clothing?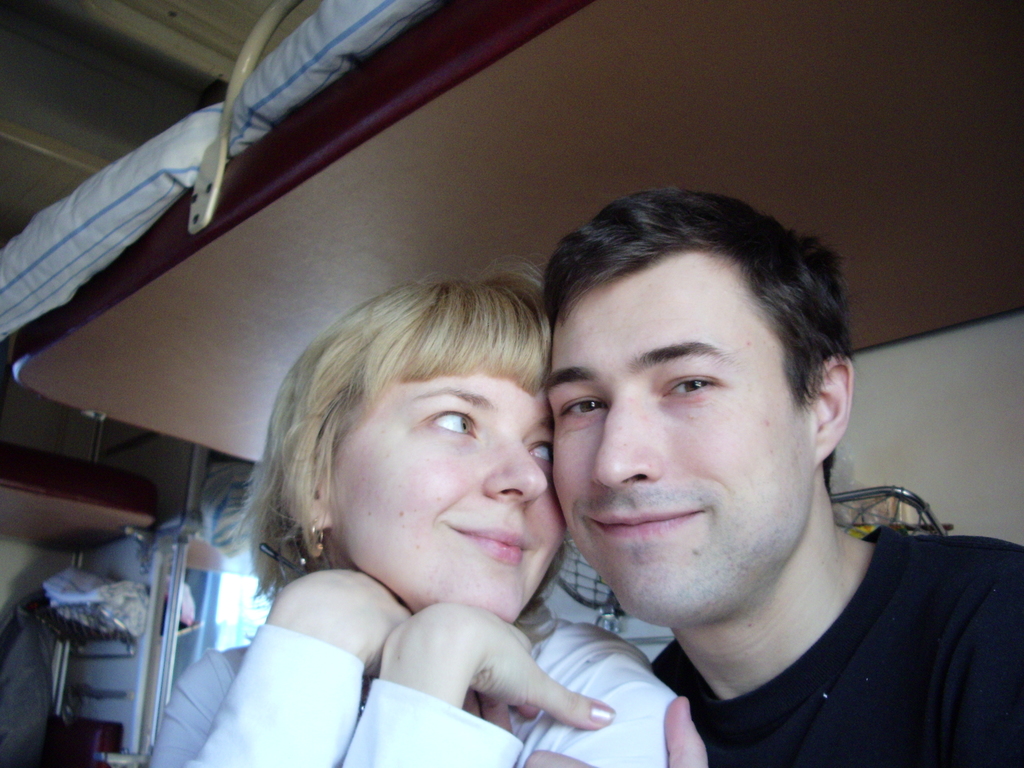
box(149, 613, 674, 767)
